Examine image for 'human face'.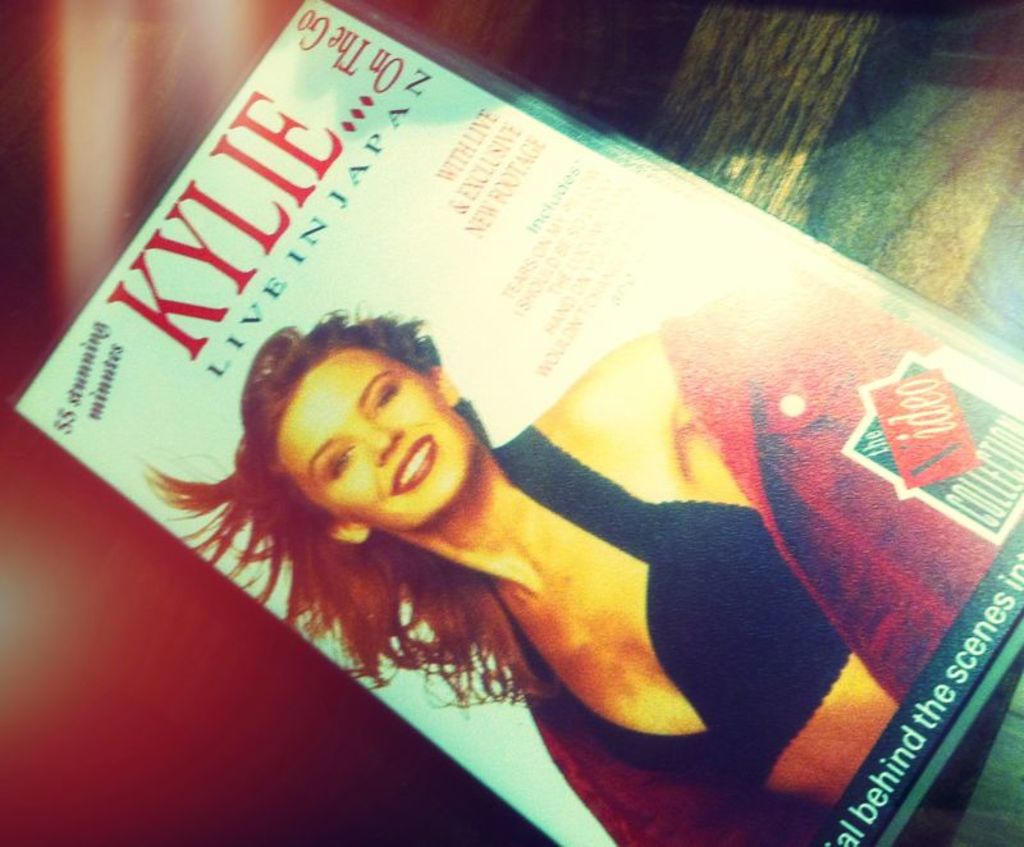
Examination result: 271 343 483 528.
